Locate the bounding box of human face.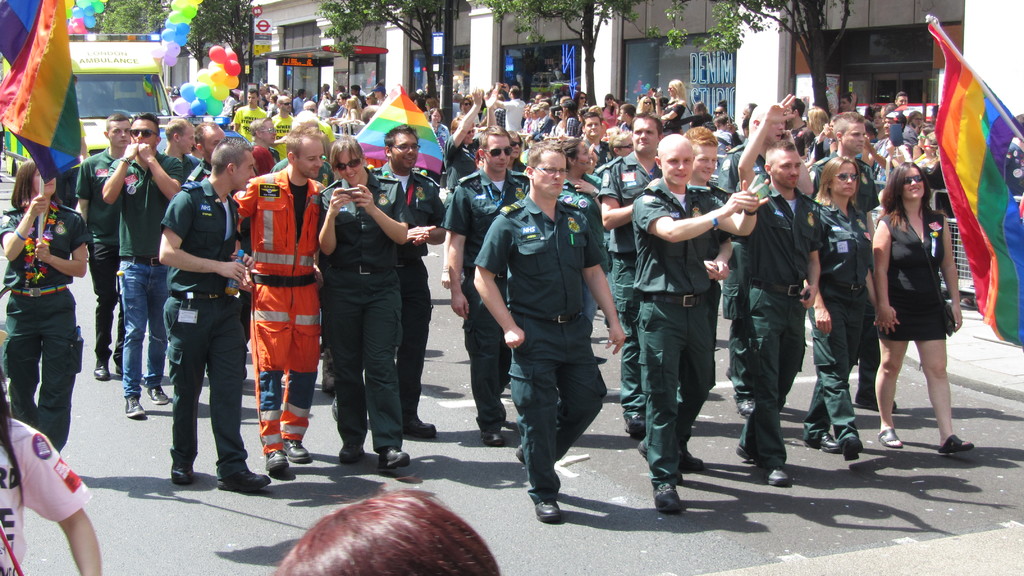
Bounding box: BBox(112, 120, 132, 150).
